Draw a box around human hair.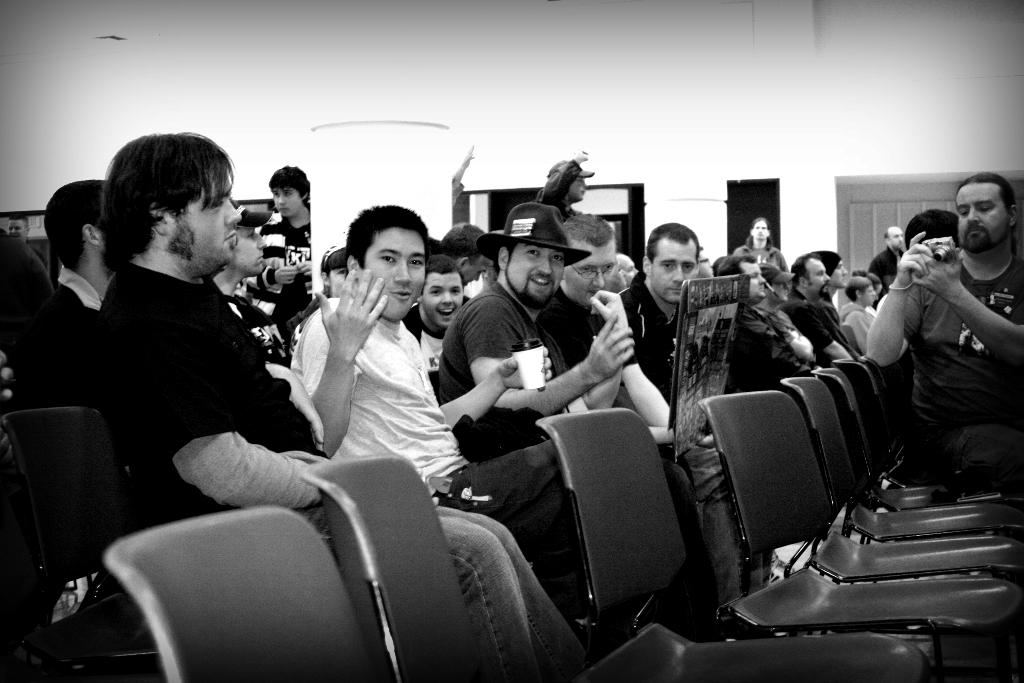
bbox=(710, 256, 729, 278).
